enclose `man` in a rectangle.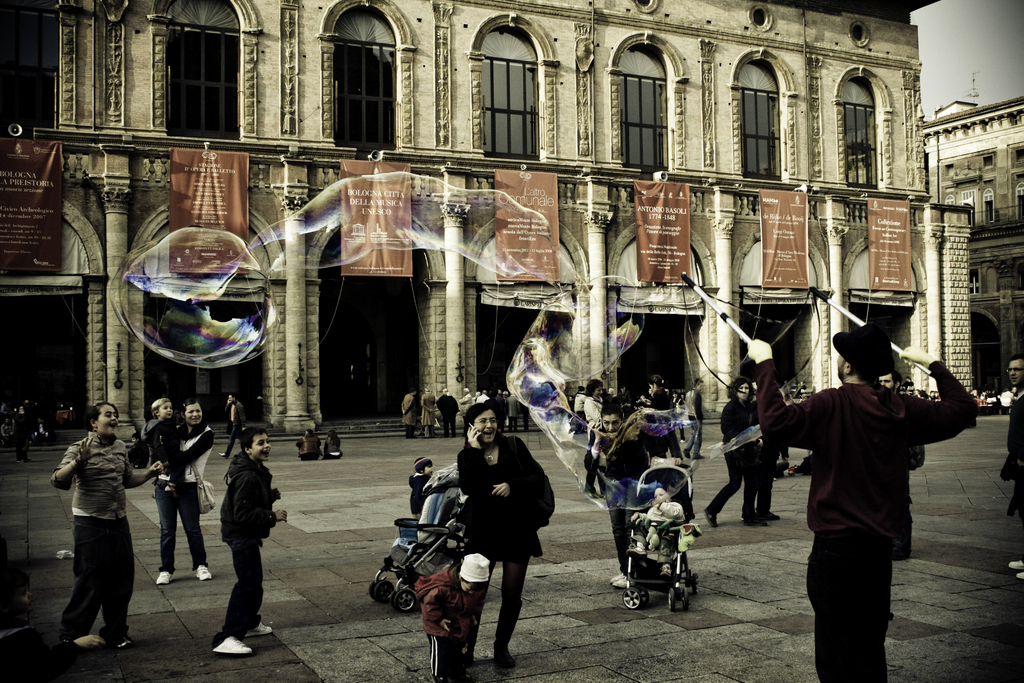
pyautogui.locateOnScreen(1000, 357, 1023, 516).
